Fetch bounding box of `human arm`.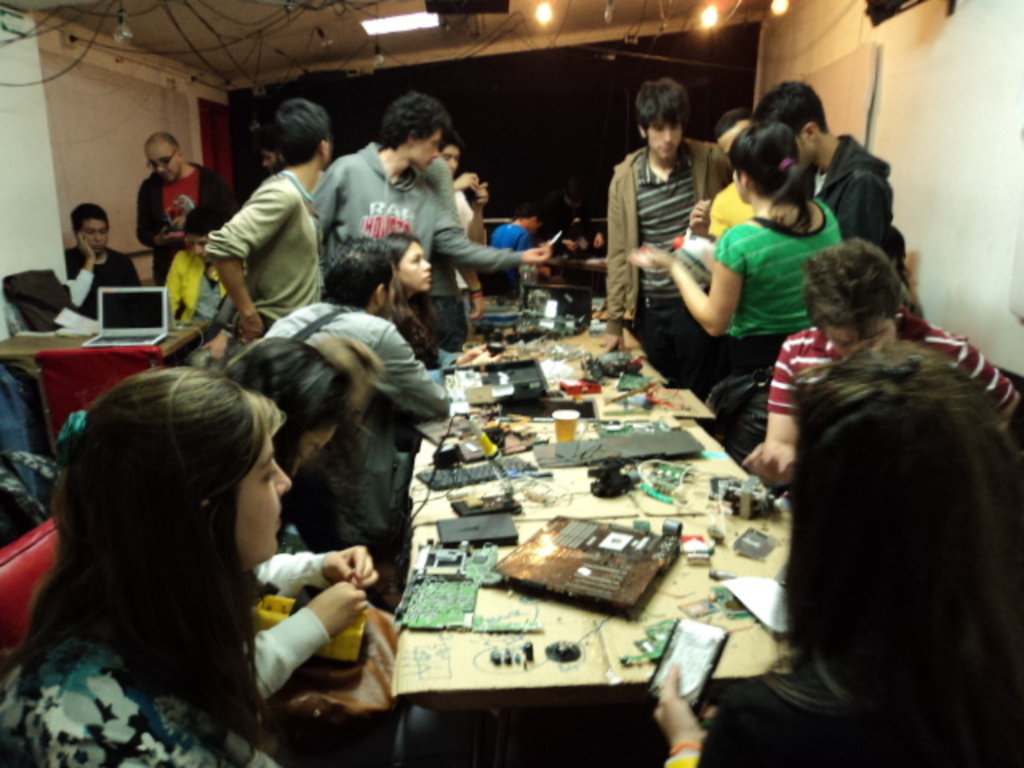
Bbox: <bbox>832, 170, 891, 240</bbox>.
